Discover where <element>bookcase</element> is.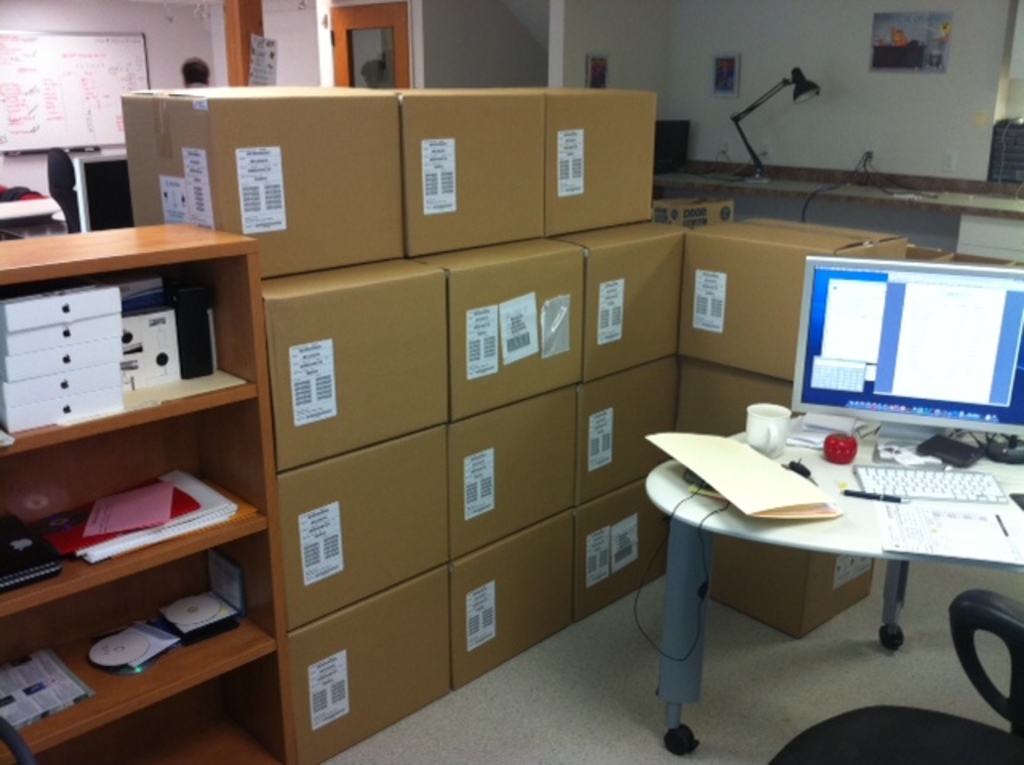
Discovered at l=0, t=216, r=301, b=763.
